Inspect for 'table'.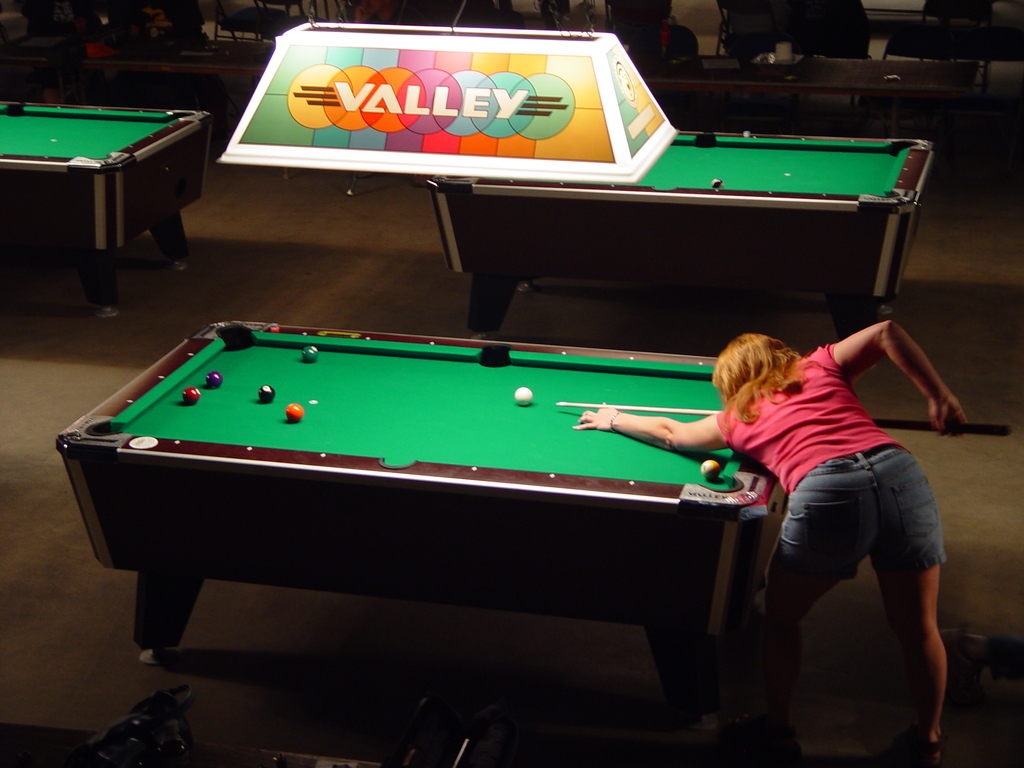
Inspection: <region>0, 290, 952, 715</region>.
